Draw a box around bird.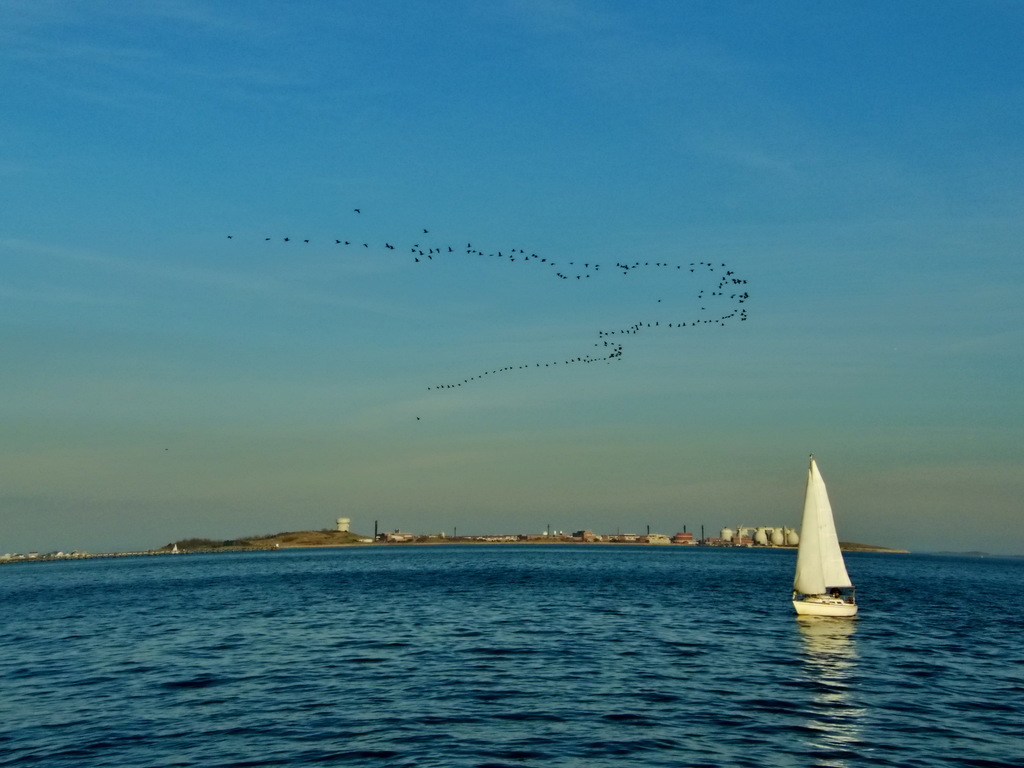
[left=419, top=418, right=419, bottom=419].
